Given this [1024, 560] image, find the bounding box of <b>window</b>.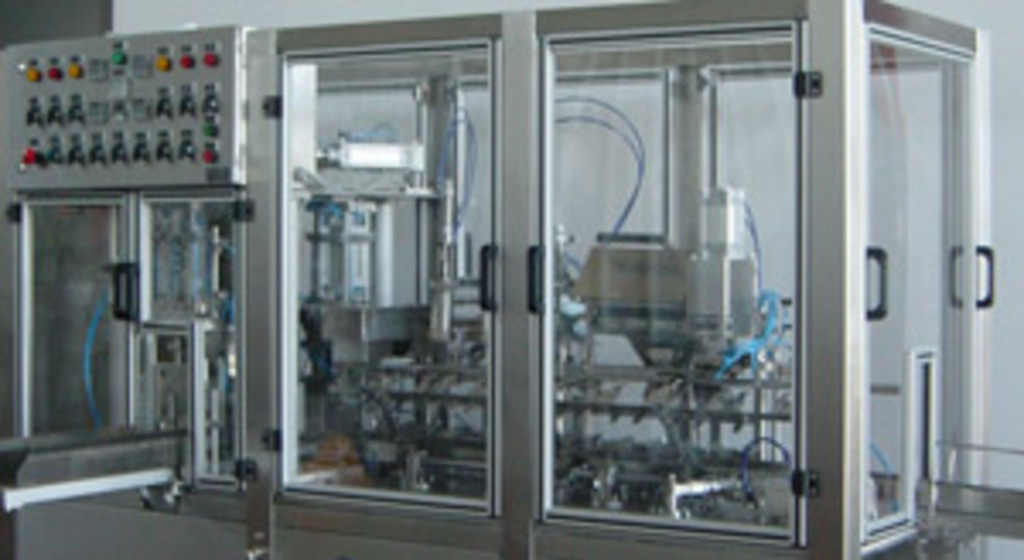
bbox=[546, 7, 806, 543].
